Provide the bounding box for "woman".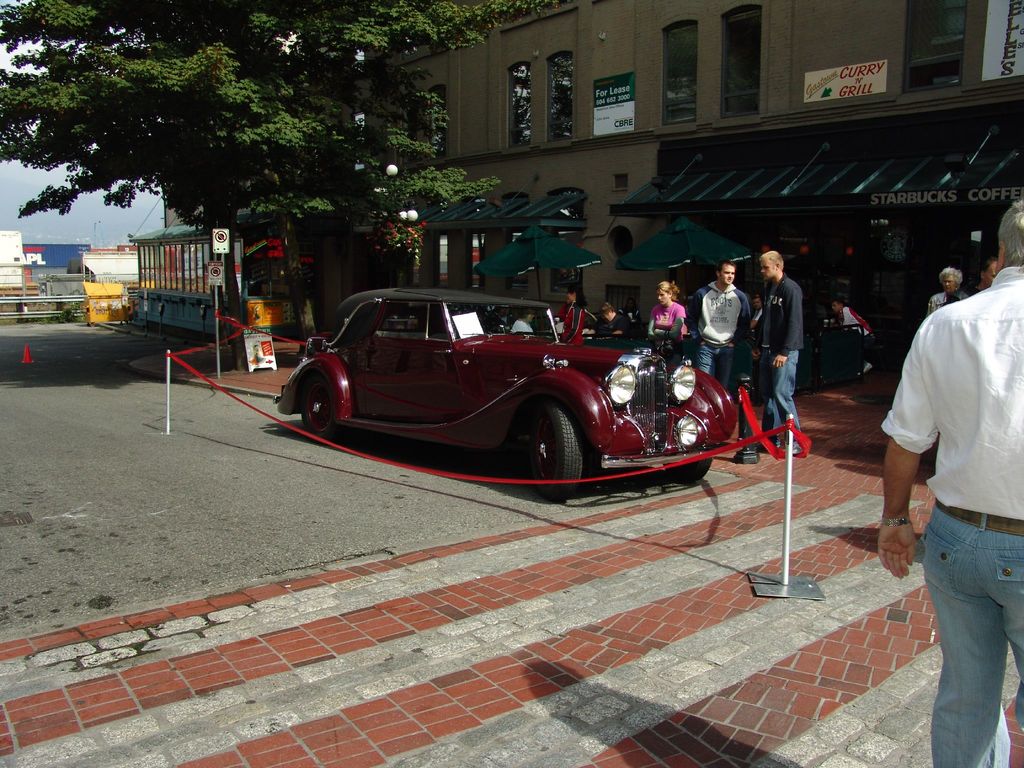
(595,305,632,339).
